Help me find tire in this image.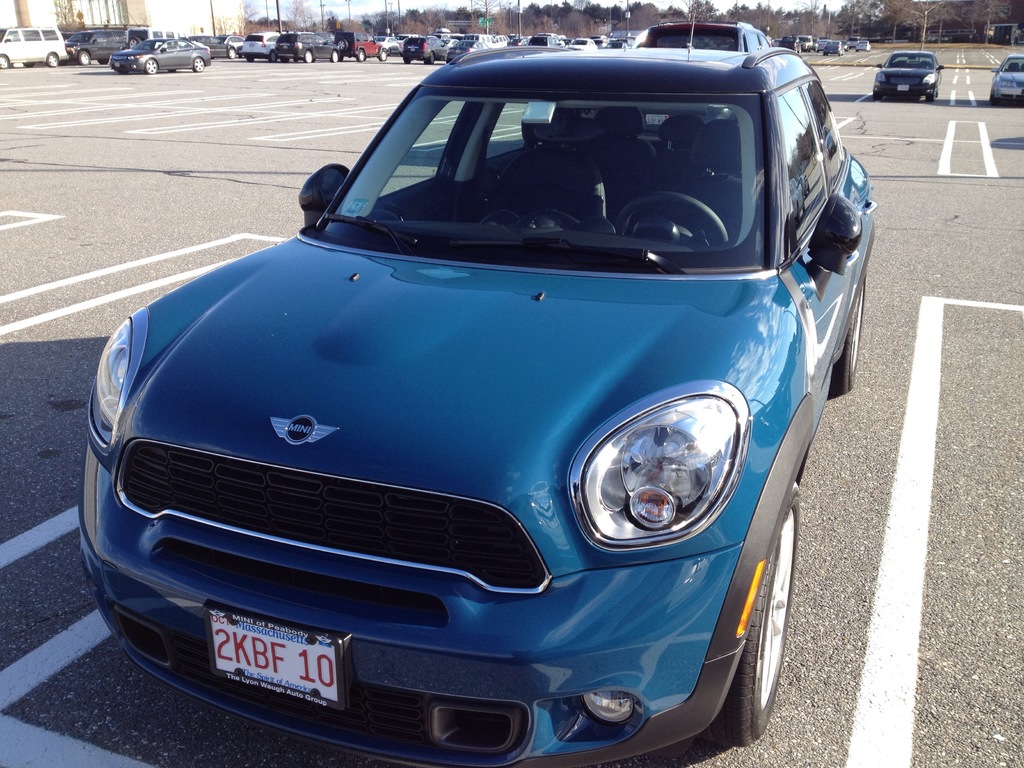
Found it: <box>358,49,364,62</box>.
